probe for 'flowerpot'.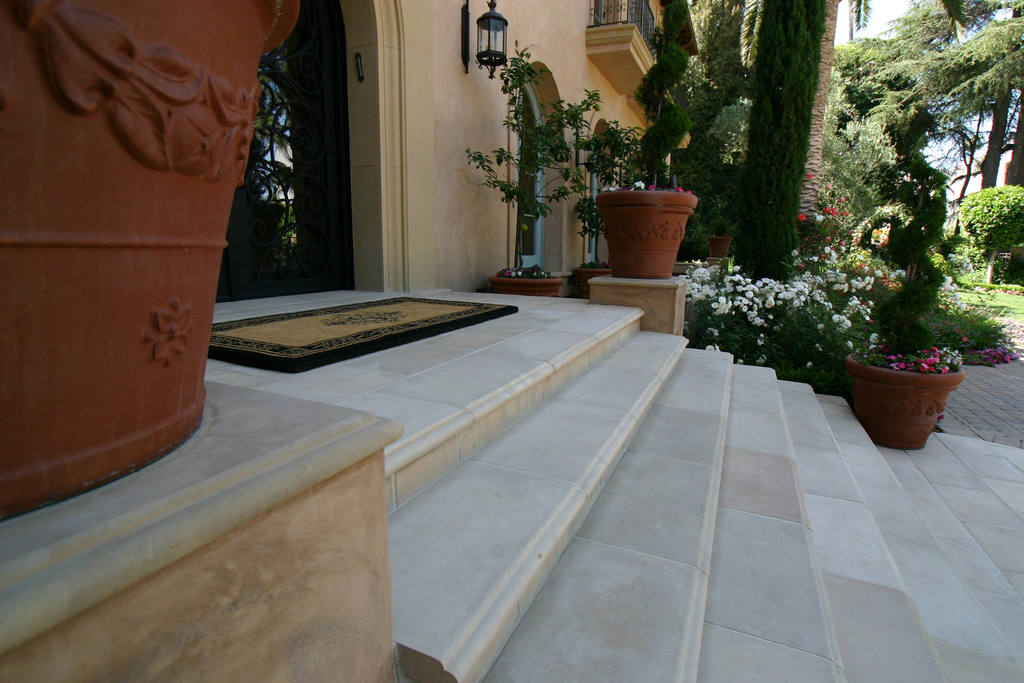
Probe result: [856, 352, 966, 439].
